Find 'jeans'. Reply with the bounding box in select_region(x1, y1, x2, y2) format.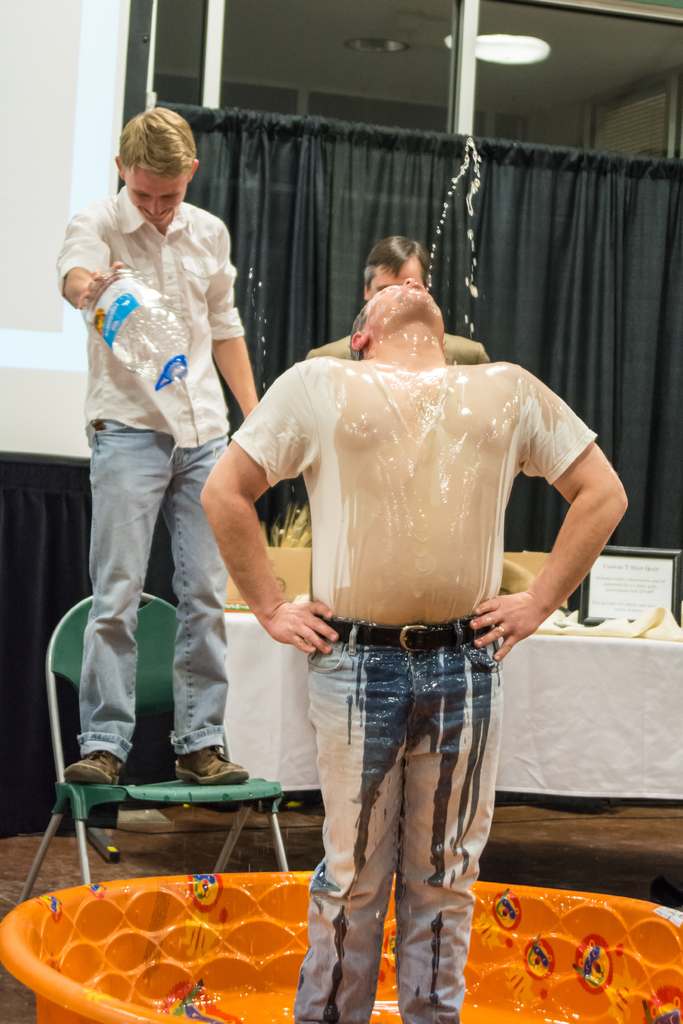
select_region(280, 633, 509, 1004).
